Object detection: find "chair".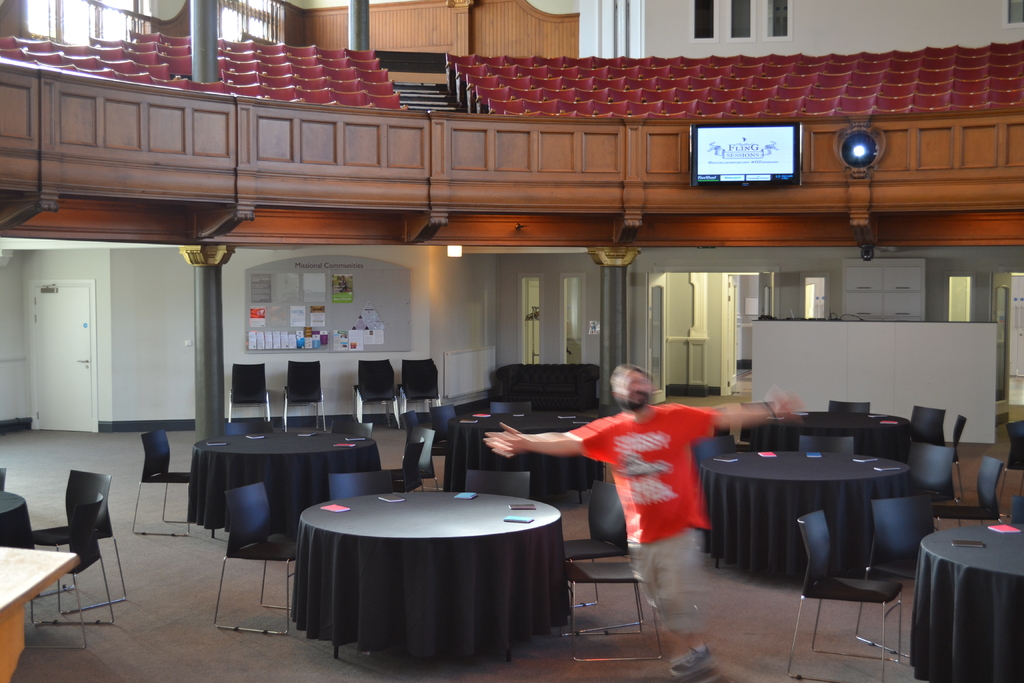
bbox(135, 411, 198, 540).
